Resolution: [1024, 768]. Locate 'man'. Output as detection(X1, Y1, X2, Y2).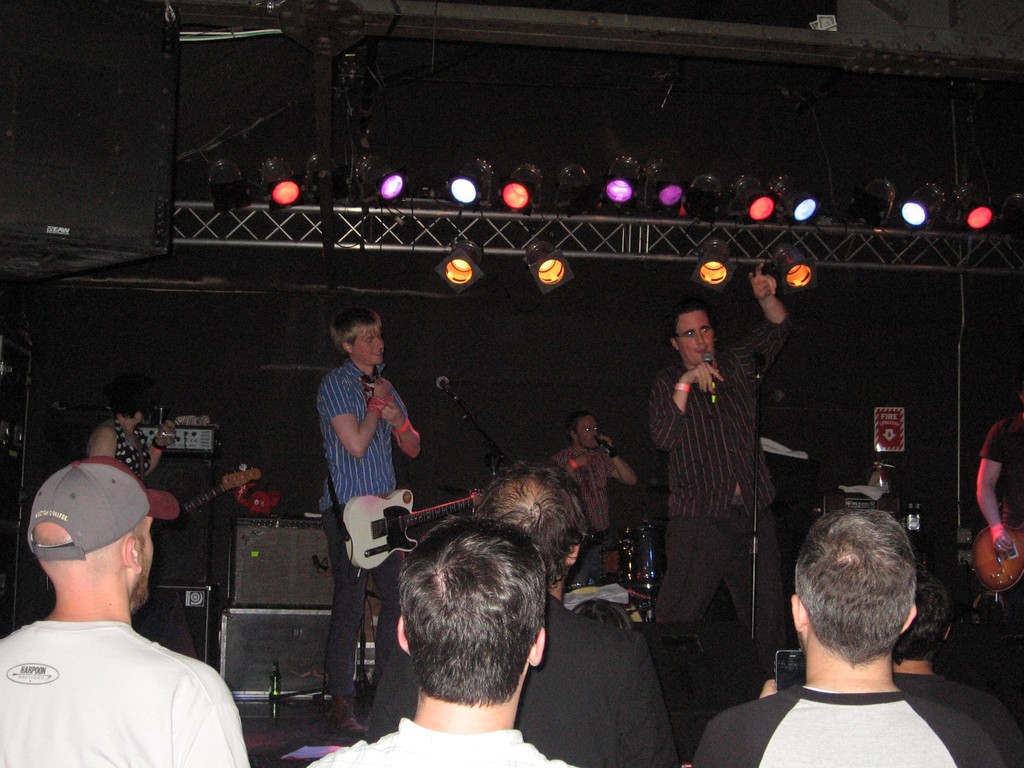
detection(8, 429, 244, 767).
